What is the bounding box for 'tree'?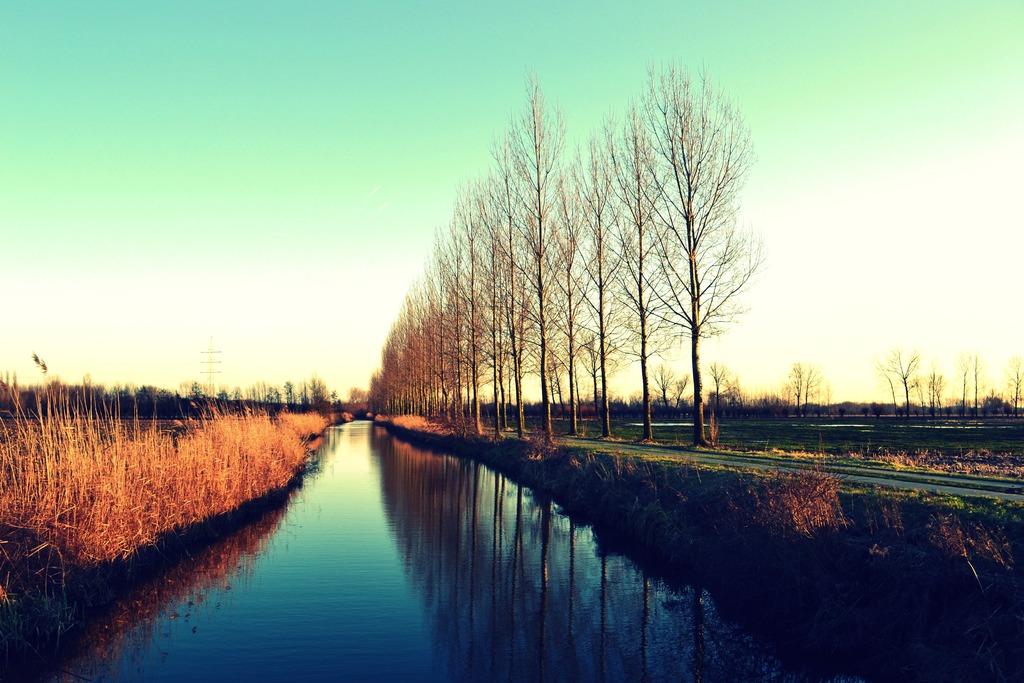
bbox=(474, 147, 543, 436).
